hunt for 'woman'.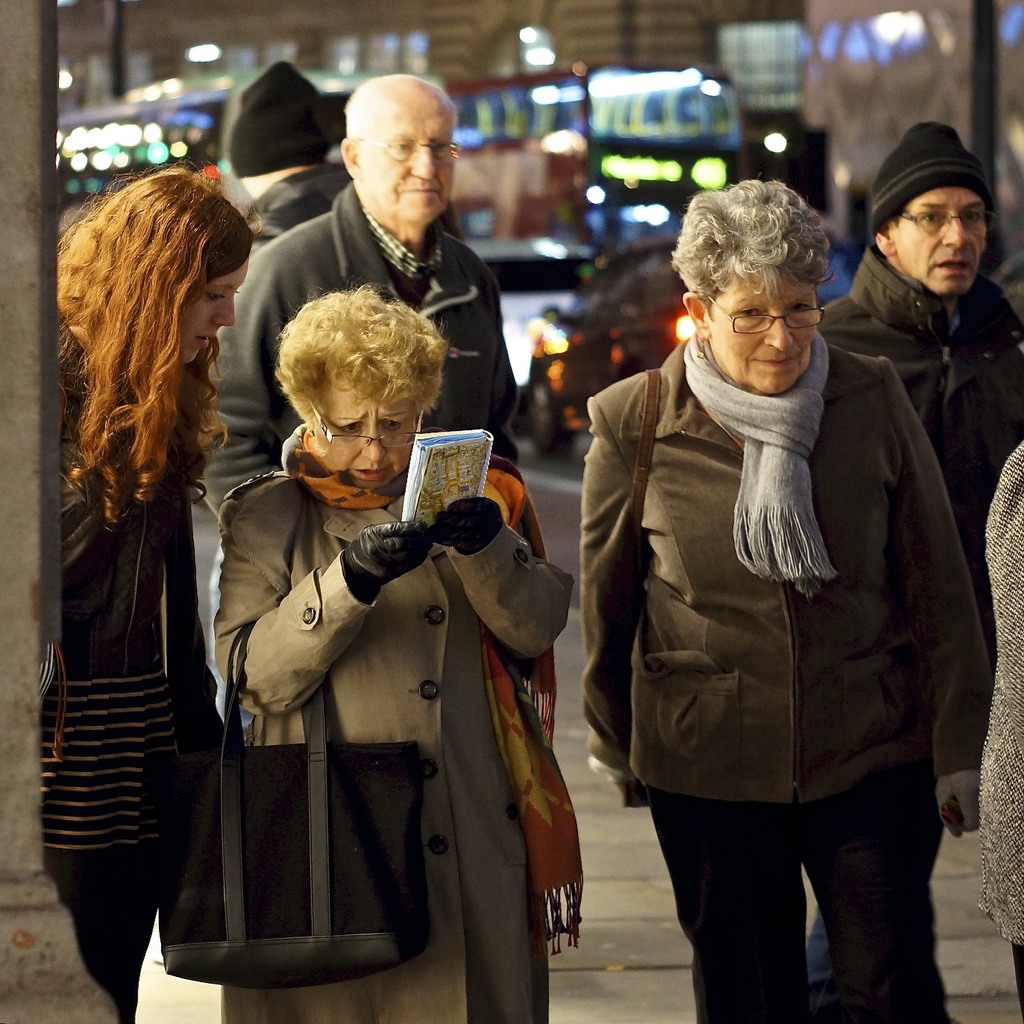
Hunted down at [left=37, top=163, right=253, bottom=1023].
